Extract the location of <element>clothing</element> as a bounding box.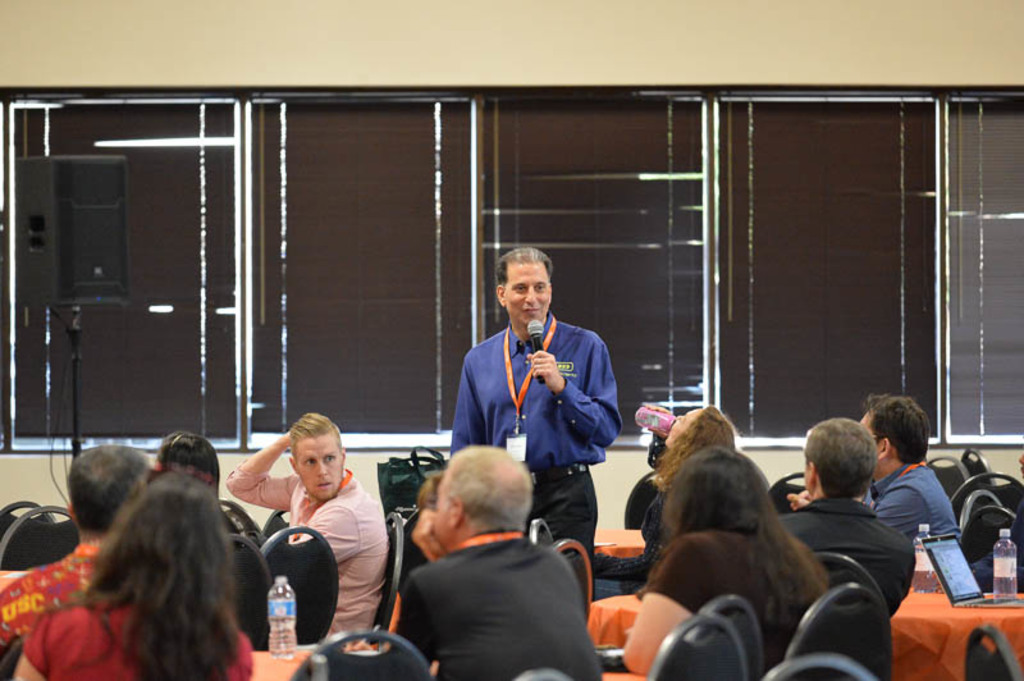
bbox=(19, 611, 255, 680).
